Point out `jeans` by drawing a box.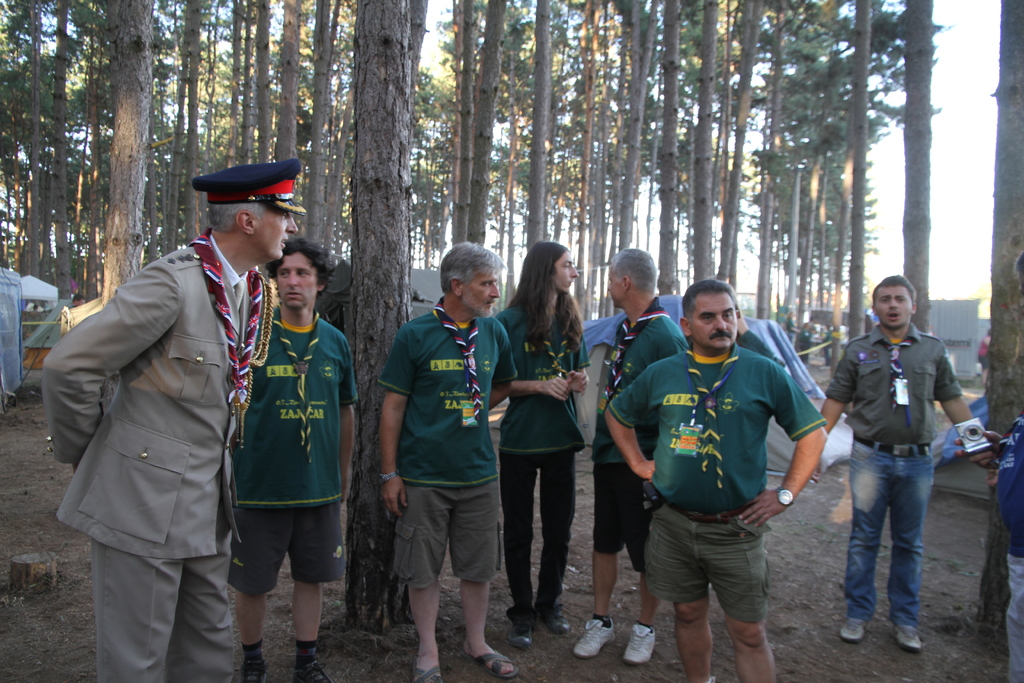
[850, 475, 938, 652].
